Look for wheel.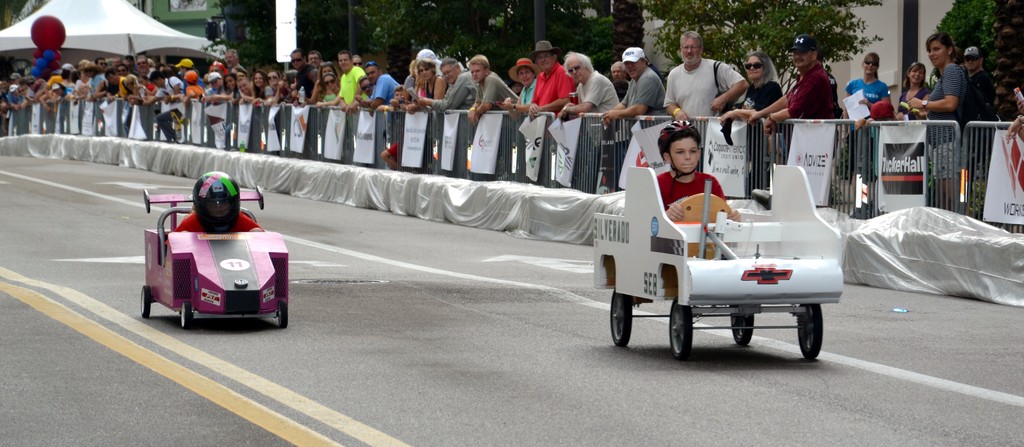
Found: BBox(797, 304, 824, 362).
